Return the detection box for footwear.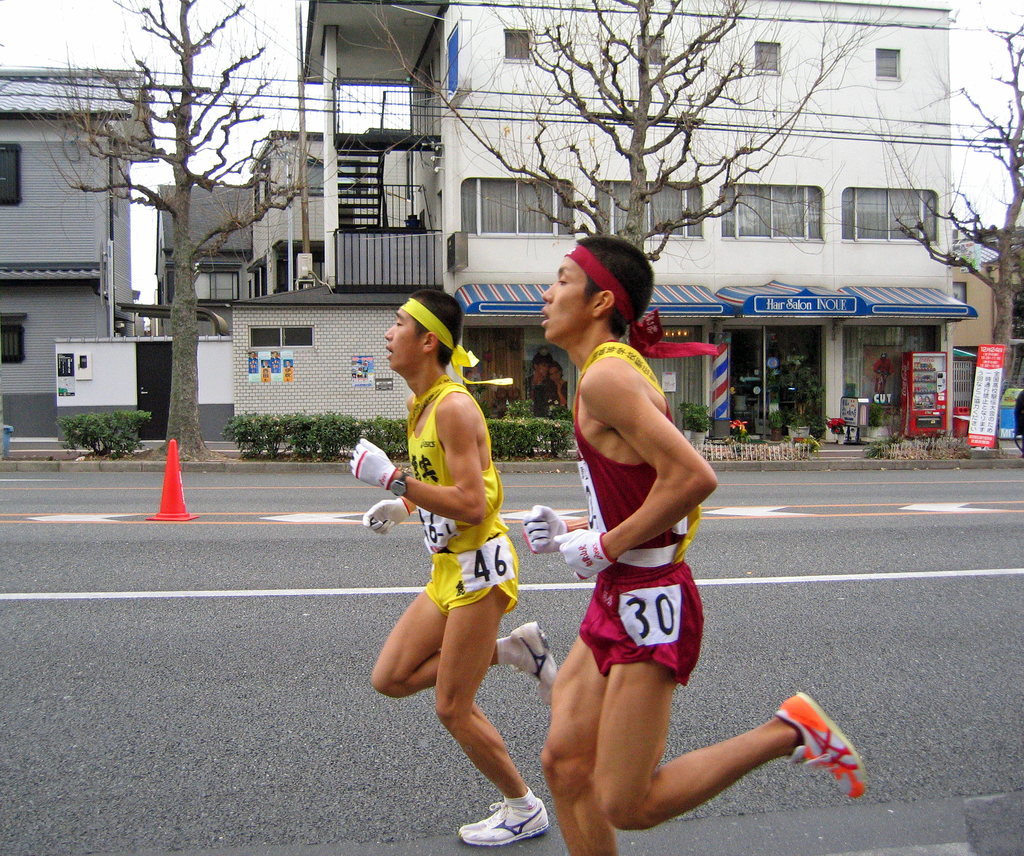
(458,795,546,847).
